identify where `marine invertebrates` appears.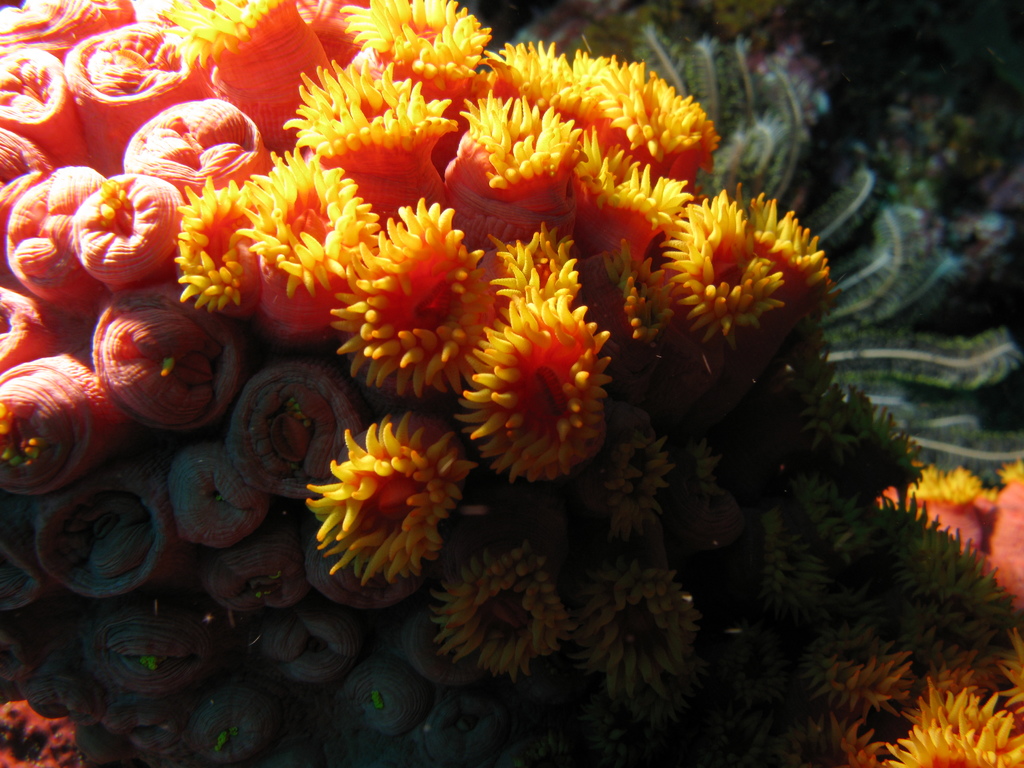
Appears at [left=72, top=575, right=228, bottom=714].
